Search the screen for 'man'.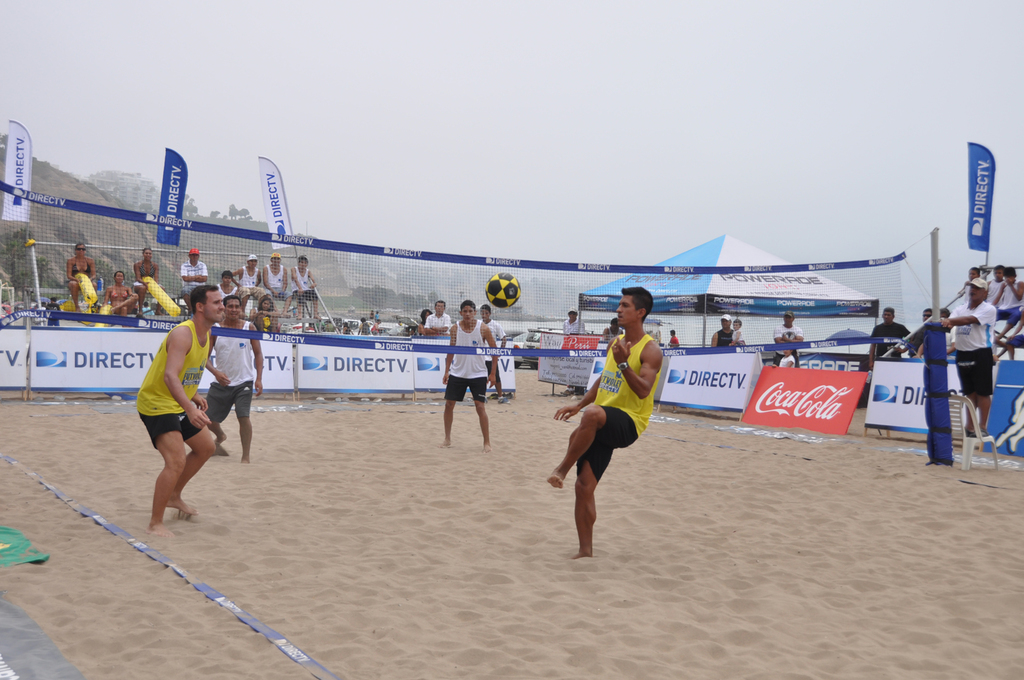
Found at 289/253/316/316.
